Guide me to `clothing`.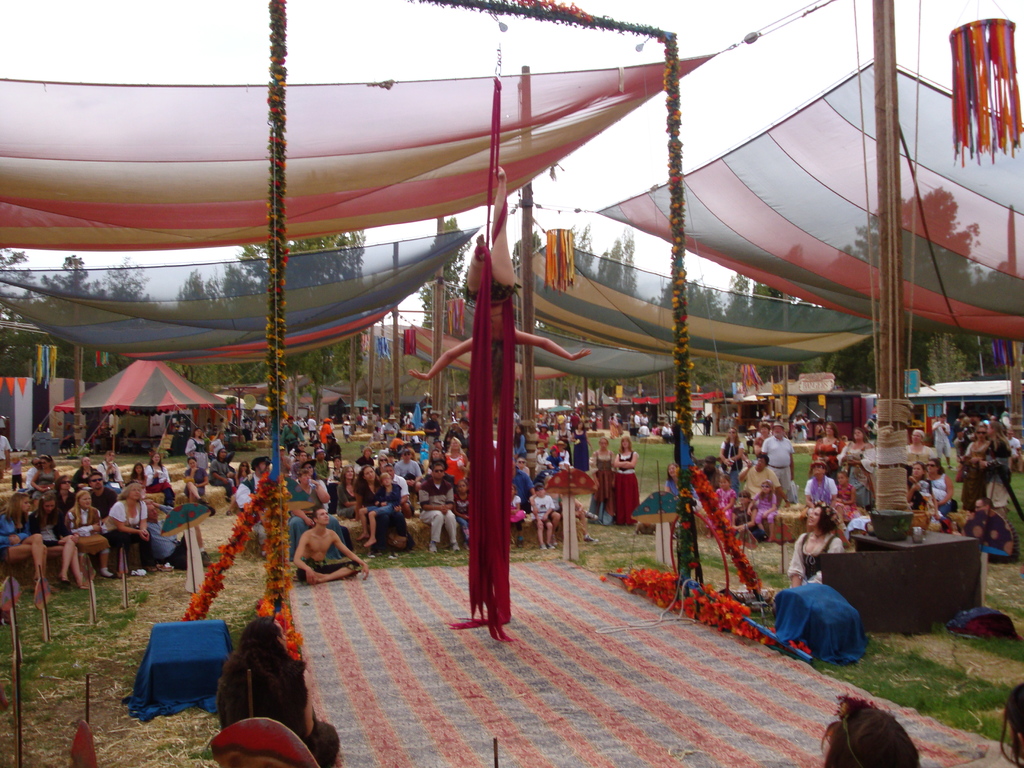
Guidance: x1=36 y1=508 x2=68 y2=540.
